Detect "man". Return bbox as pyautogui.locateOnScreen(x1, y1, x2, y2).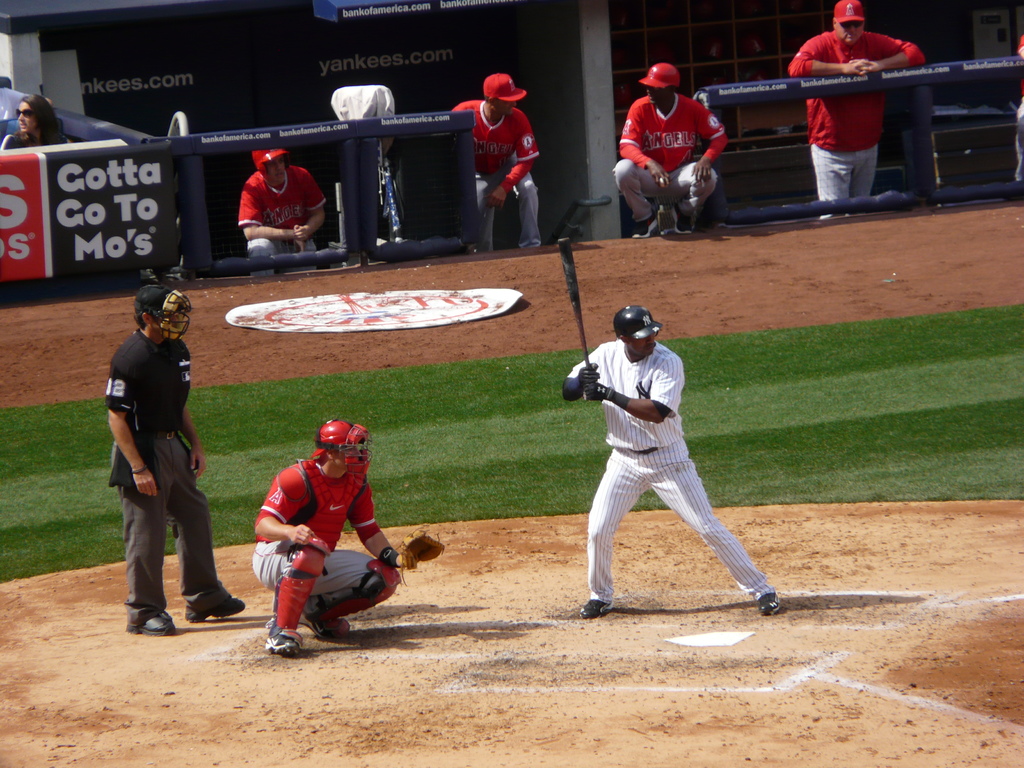
pyautogui.locateOnScreen(236, 142, 326, 274).
